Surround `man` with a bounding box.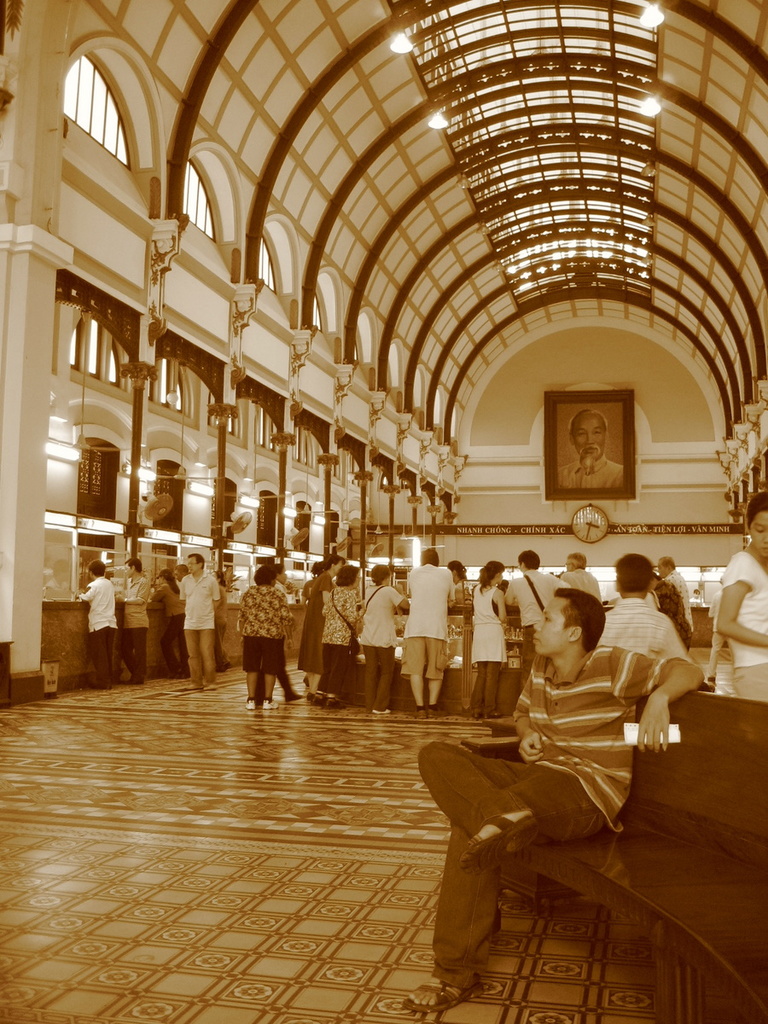
x1=561, y1=550, x2=602, y2=602.
